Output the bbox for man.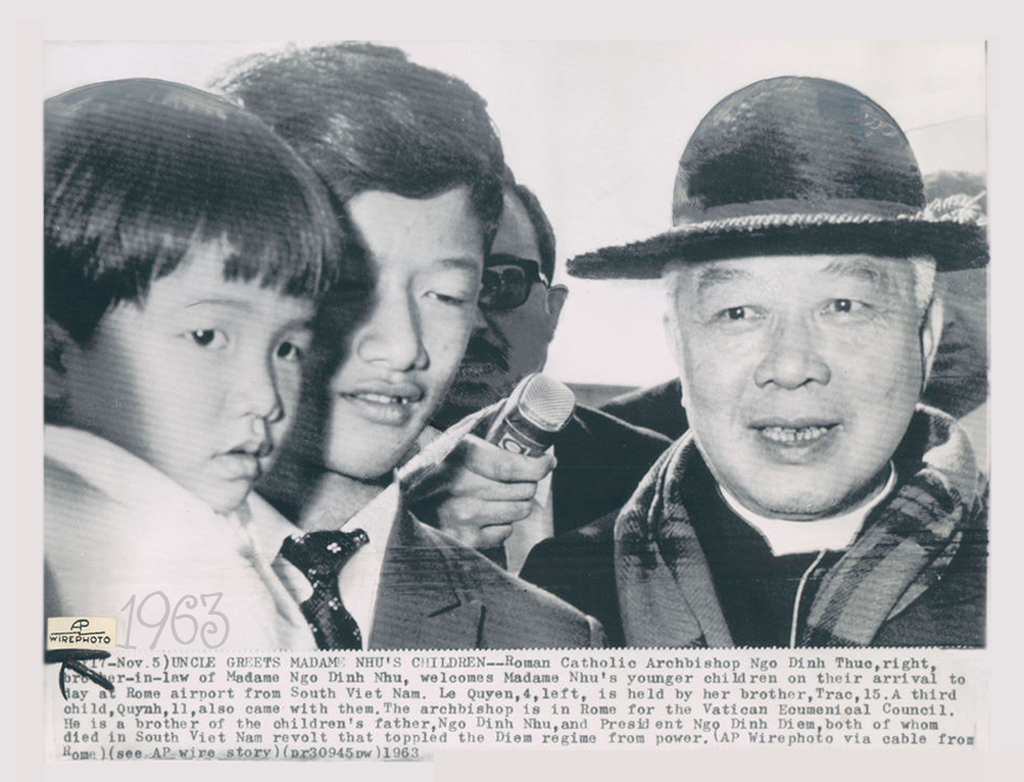
529/130/1023/658.
